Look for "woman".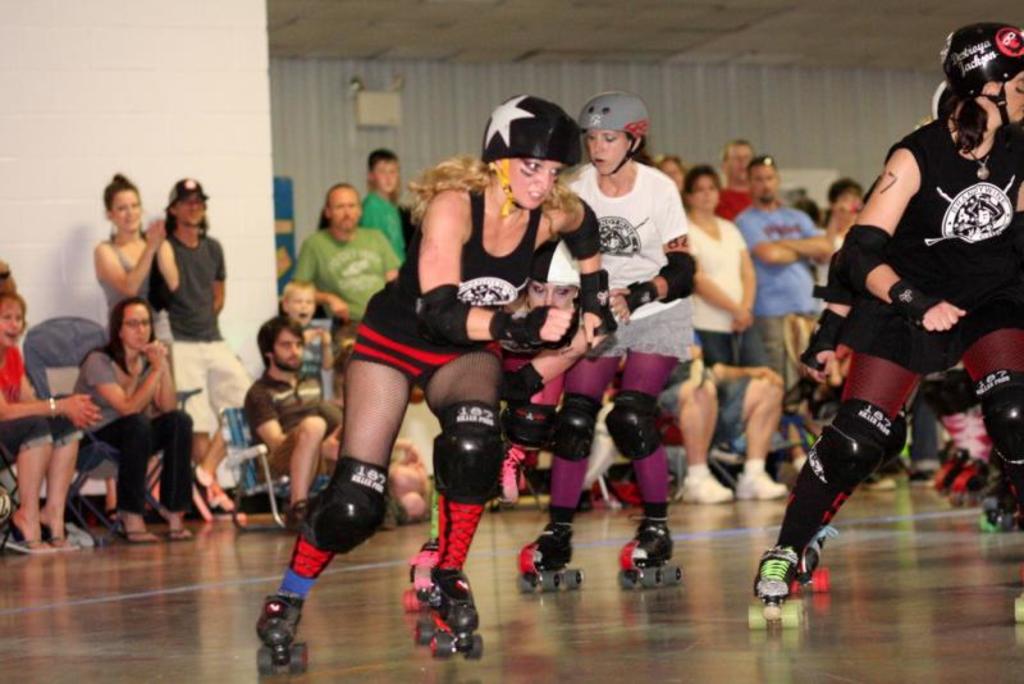
Found: <region>252, 86, 617, 649</region>.
